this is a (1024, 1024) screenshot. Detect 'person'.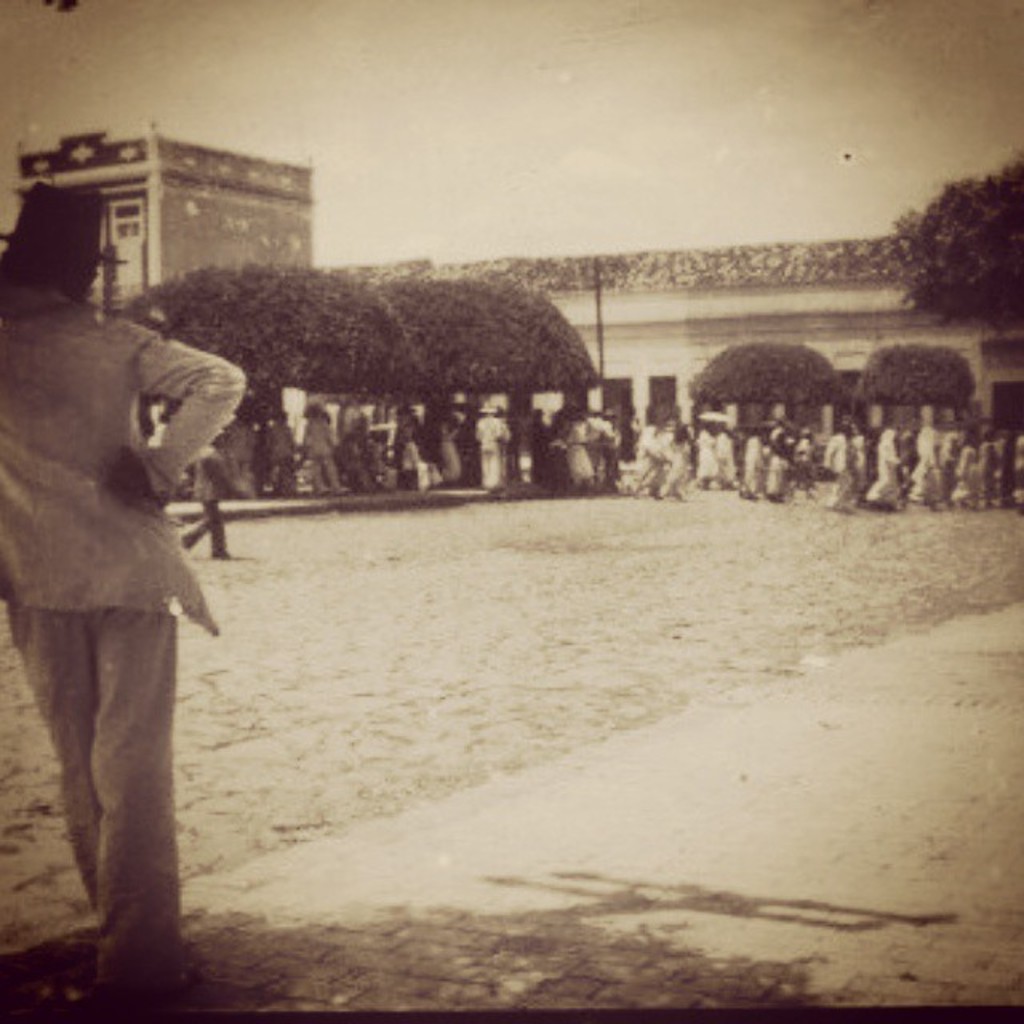
[562, 413, 595, 483].
